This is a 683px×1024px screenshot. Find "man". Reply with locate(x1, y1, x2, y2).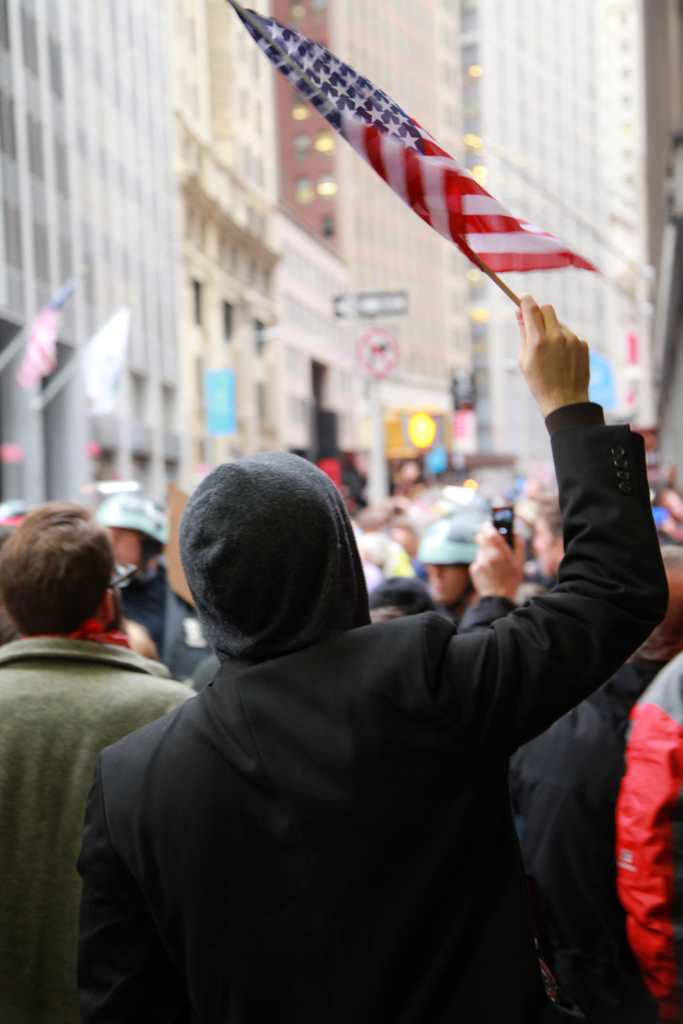
locate(415, 517, 476, 626).
